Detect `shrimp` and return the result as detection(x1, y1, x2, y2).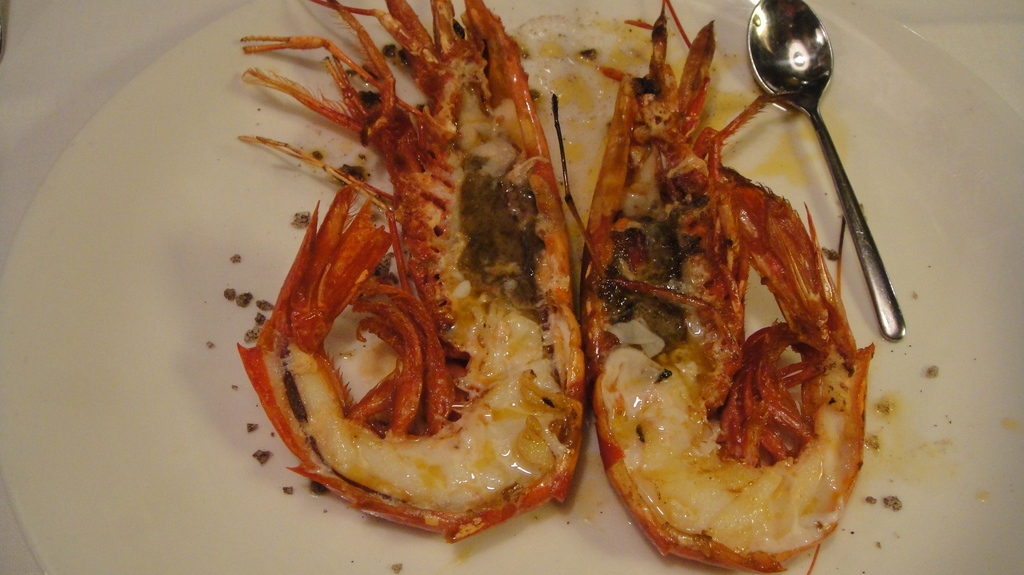
detection(237, 0, 589, 544).
